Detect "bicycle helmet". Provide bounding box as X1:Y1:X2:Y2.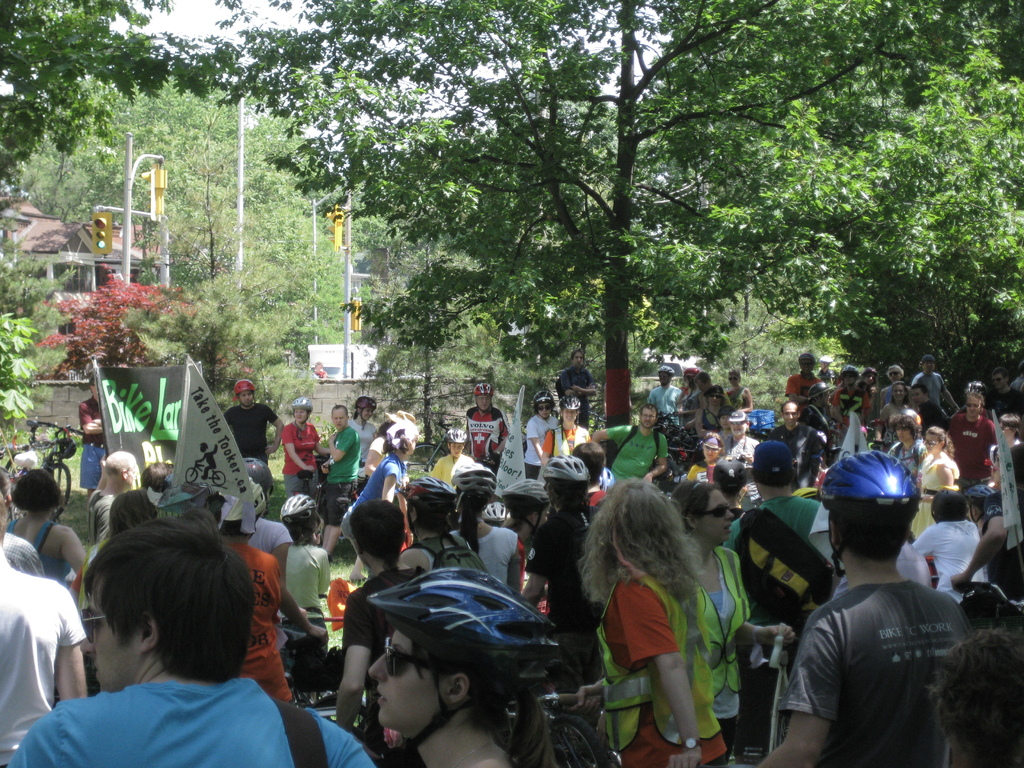
487:497:507:522.
